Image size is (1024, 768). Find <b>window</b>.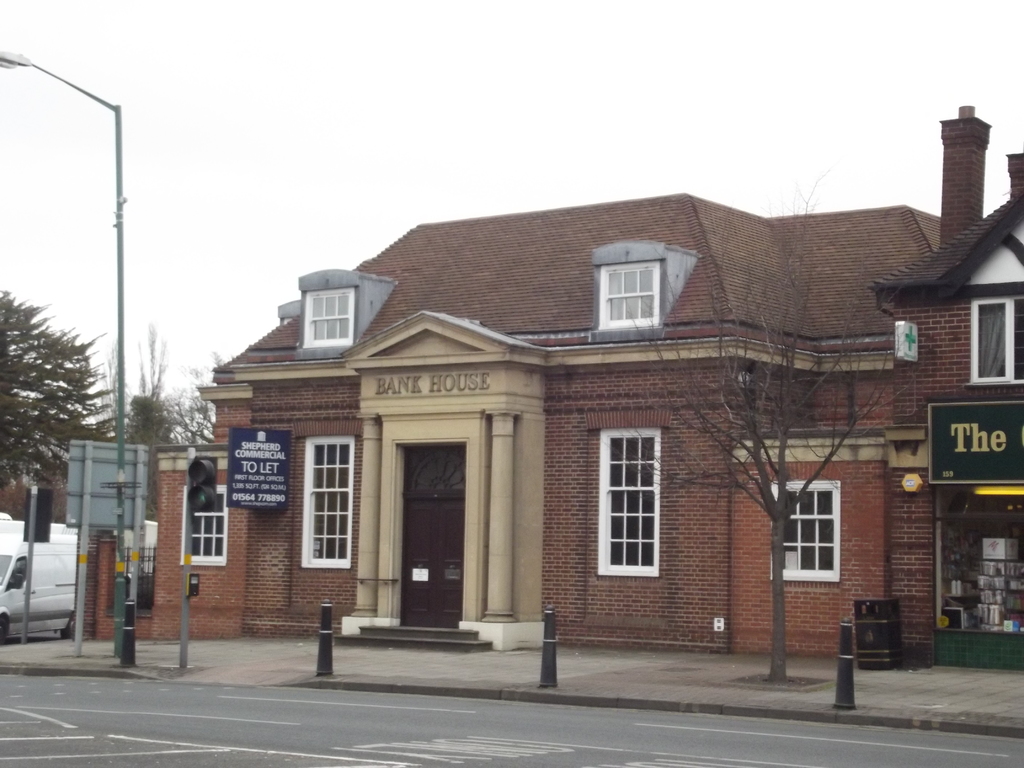
bbox=(593, 262, 659, 326).
